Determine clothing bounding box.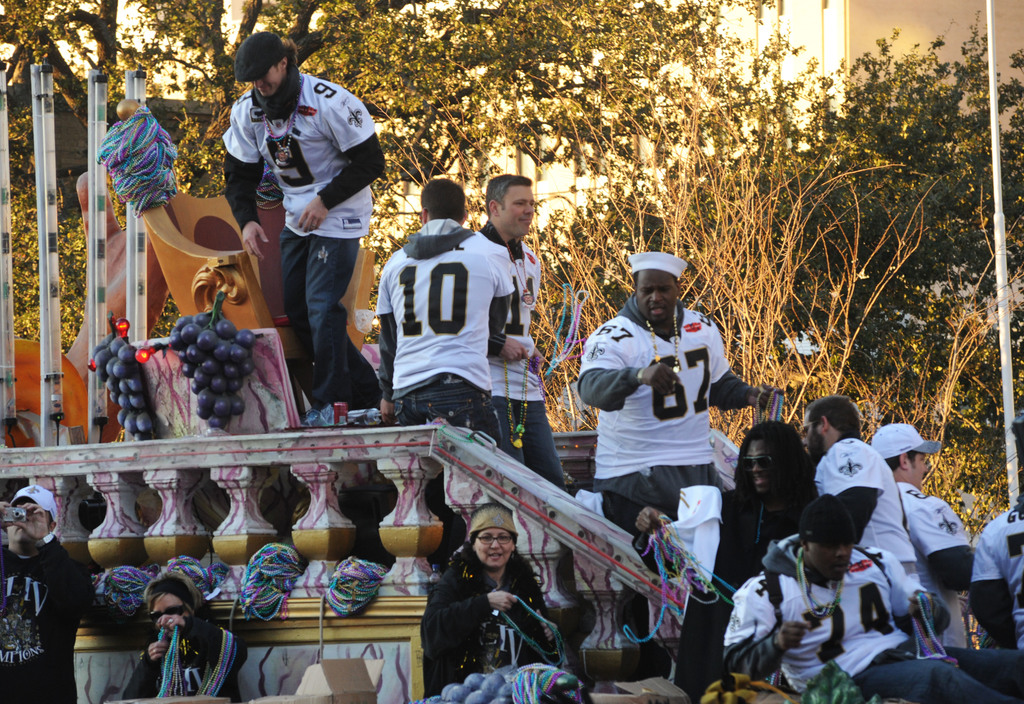
Determined: 479 211 561 474.
